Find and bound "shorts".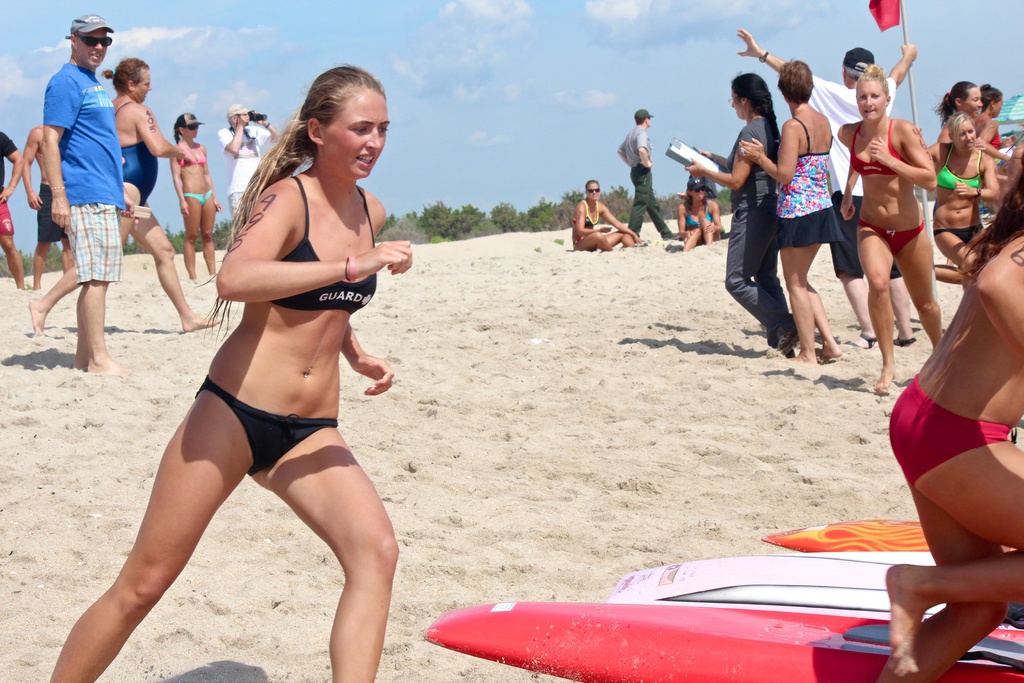
Bound: (left=63, top=202, right=124, bottom=286).
